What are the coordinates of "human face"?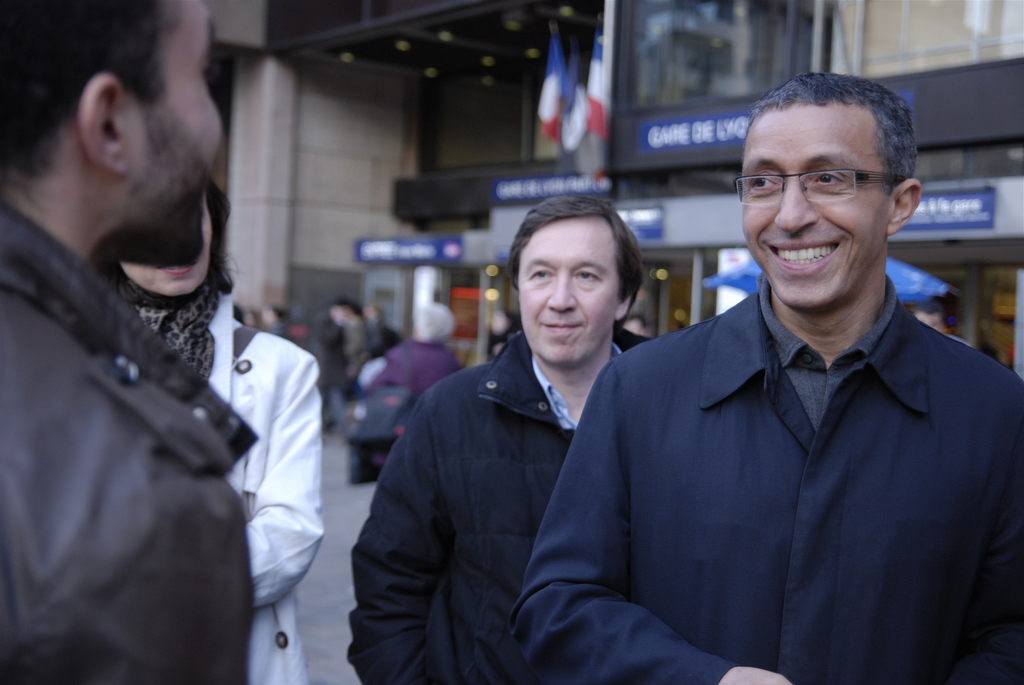
122 193 212 295.
